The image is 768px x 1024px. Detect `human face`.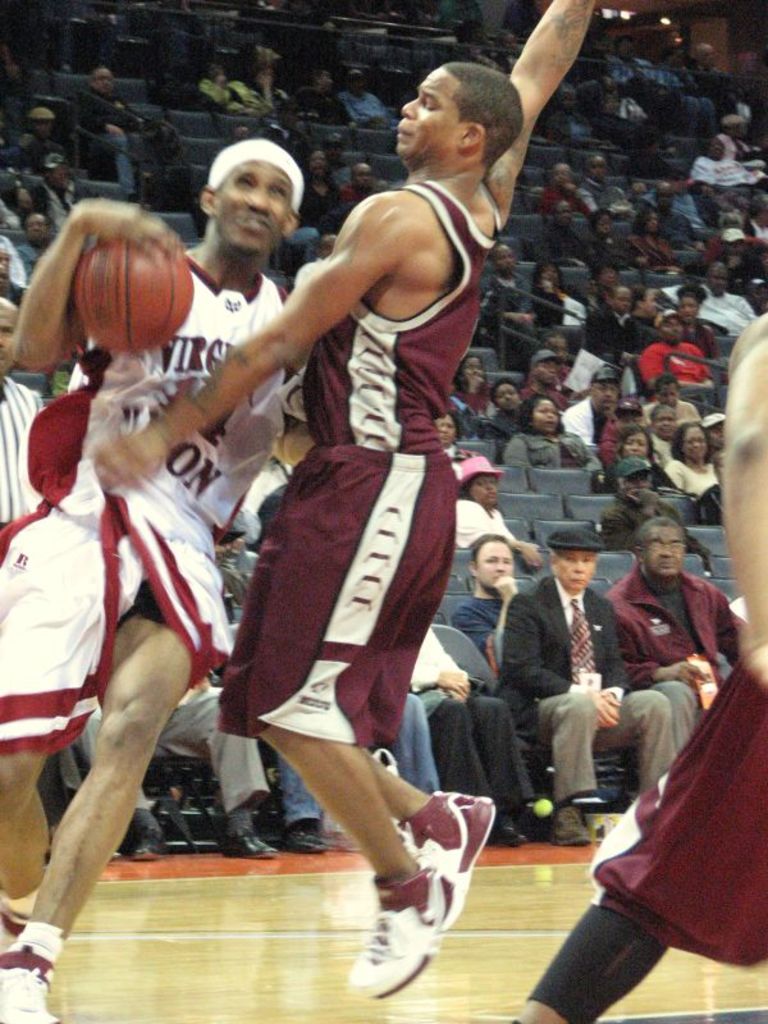
Detection: locate(396, 60, 458, 152).
